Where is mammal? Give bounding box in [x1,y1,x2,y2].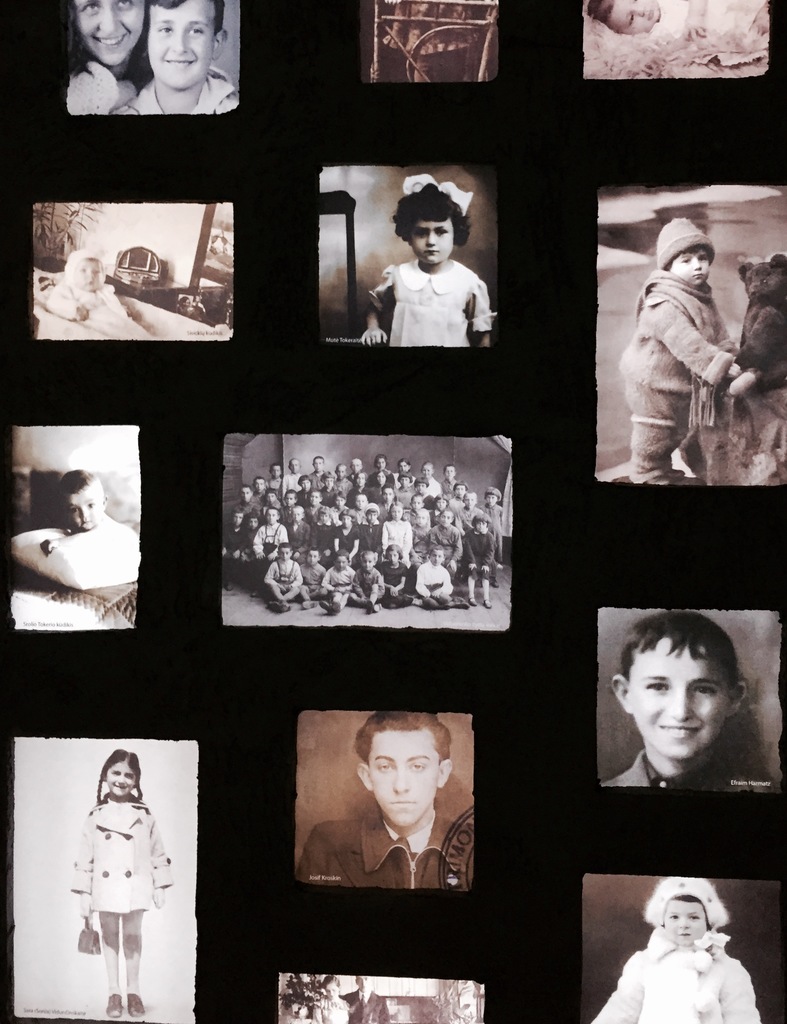
[313,974,345,1023].
